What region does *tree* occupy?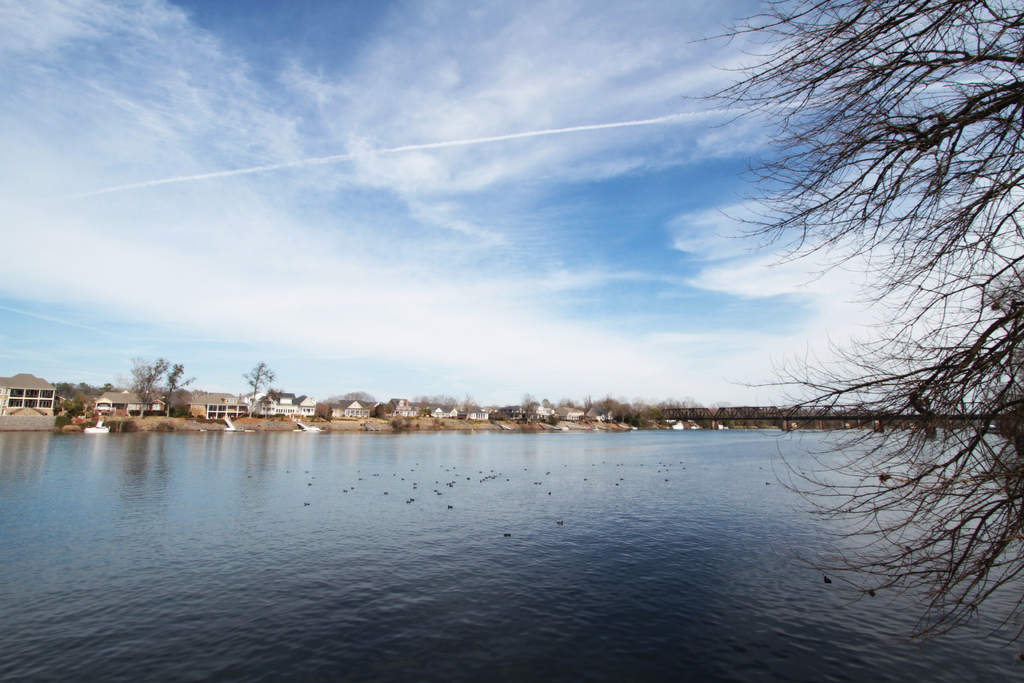
bbox(168, 385, 197, 418).
